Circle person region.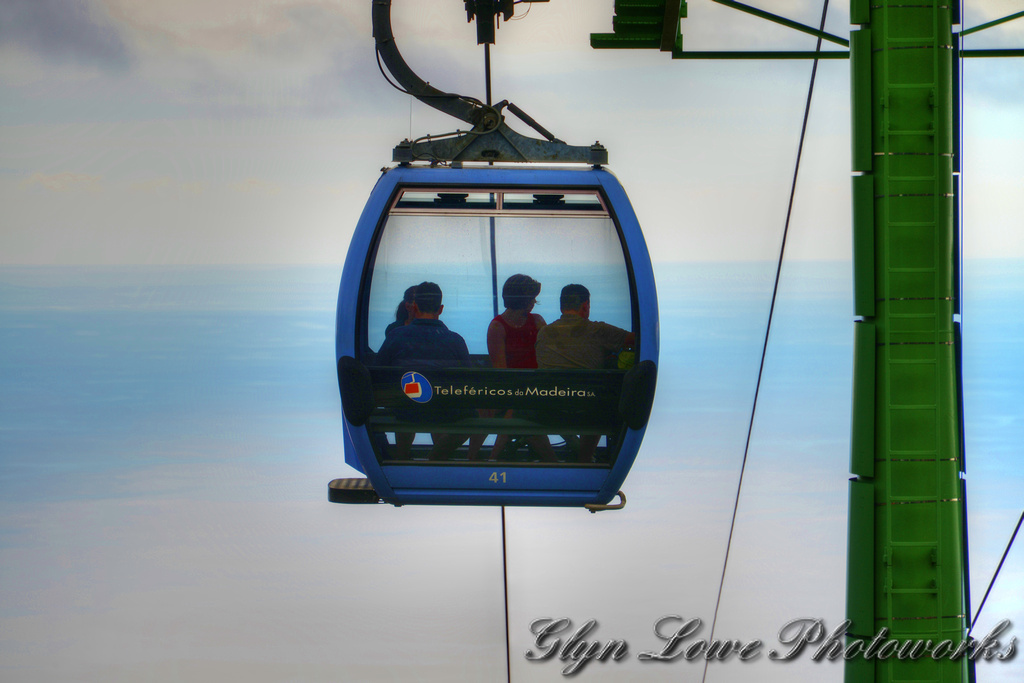
Region: locate(465, 270, 545, 462).
